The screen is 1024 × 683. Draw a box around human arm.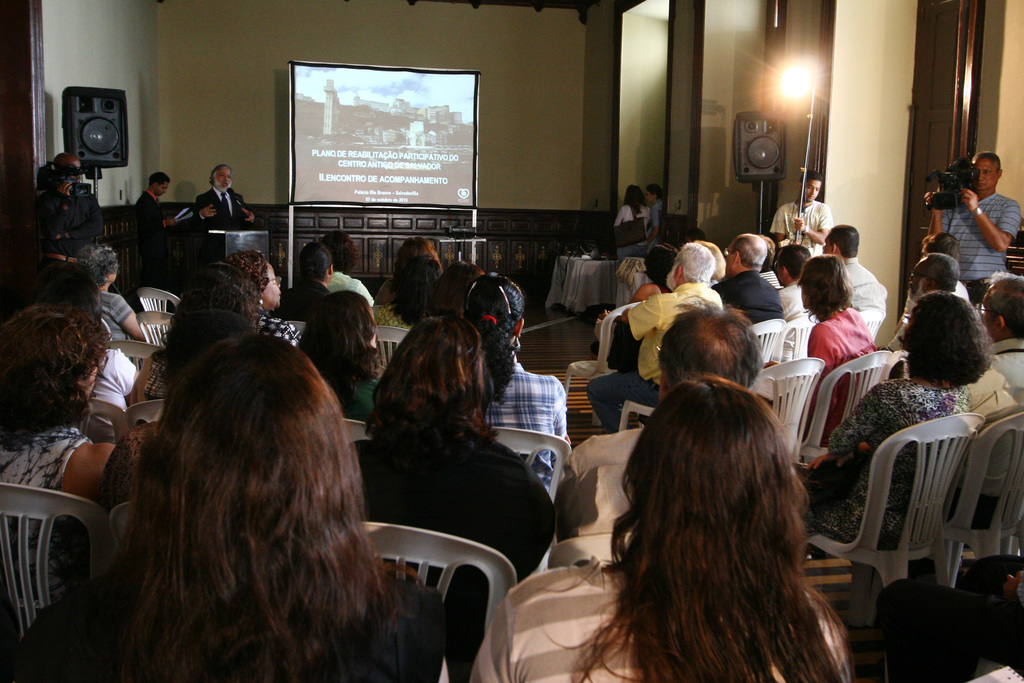
crop(959, 185, 1021, 251).
